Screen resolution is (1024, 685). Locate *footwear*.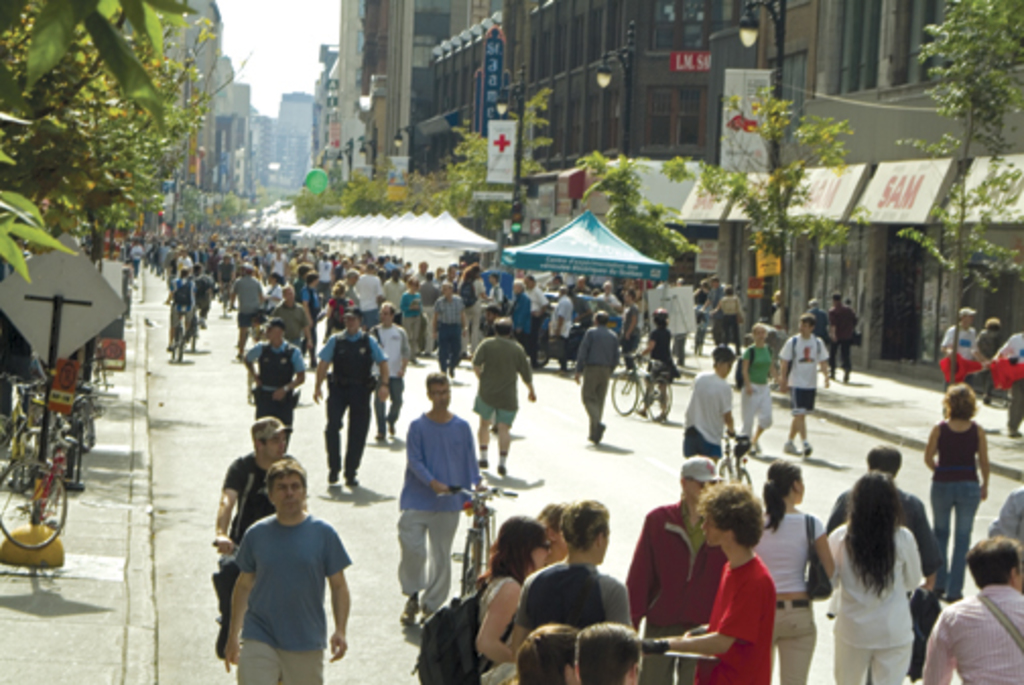
{"x1": 563, "y1": 364, "x2": 567, "y2": 376}.
